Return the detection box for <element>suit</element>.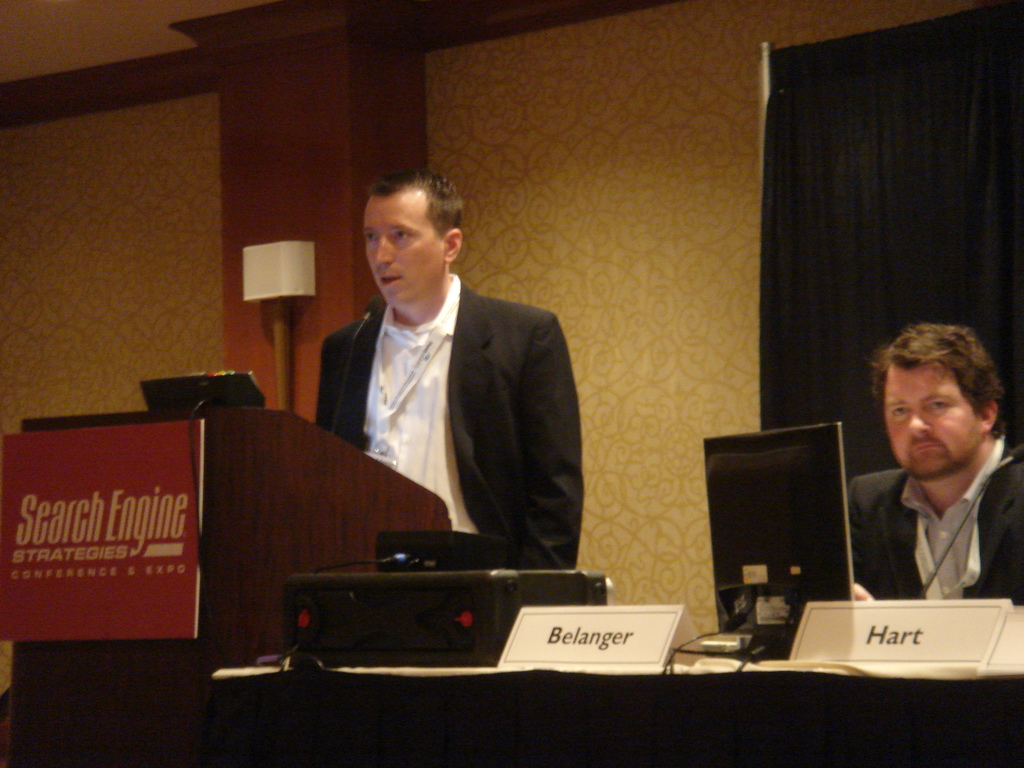
pyautogui.locateOnScreen(851, 428, 1023, 600).
